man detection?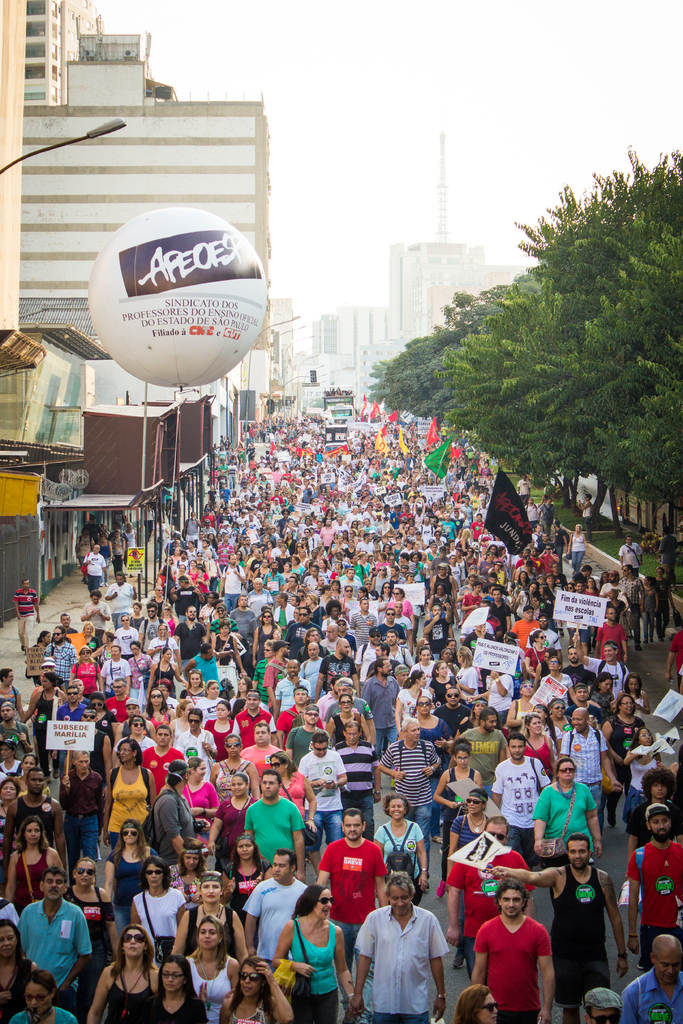
box=[67, 709, 113, 781]
